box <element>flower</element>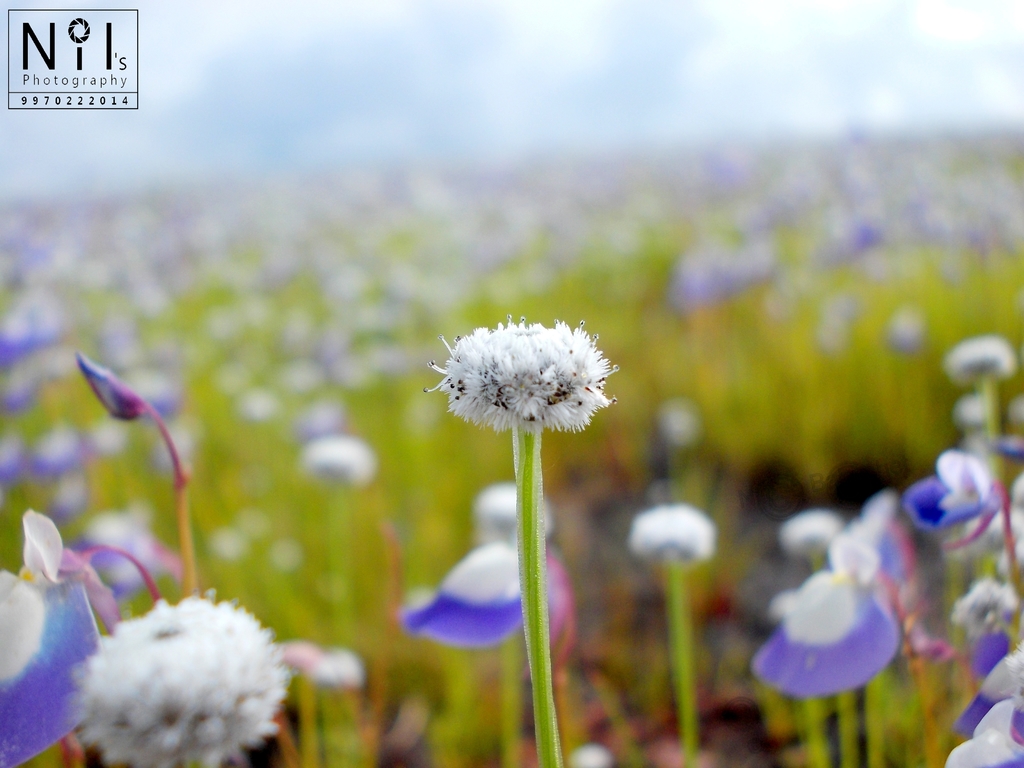
left=0, top=511, right=122, bottom=767
